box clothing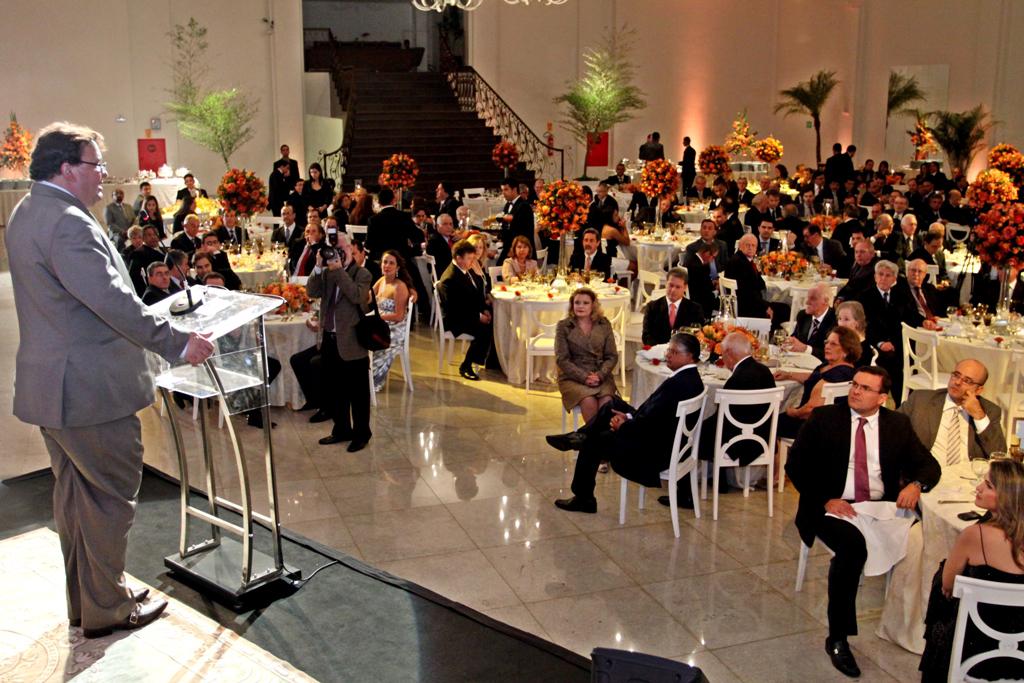
detection(599, 175, 636, 182)
